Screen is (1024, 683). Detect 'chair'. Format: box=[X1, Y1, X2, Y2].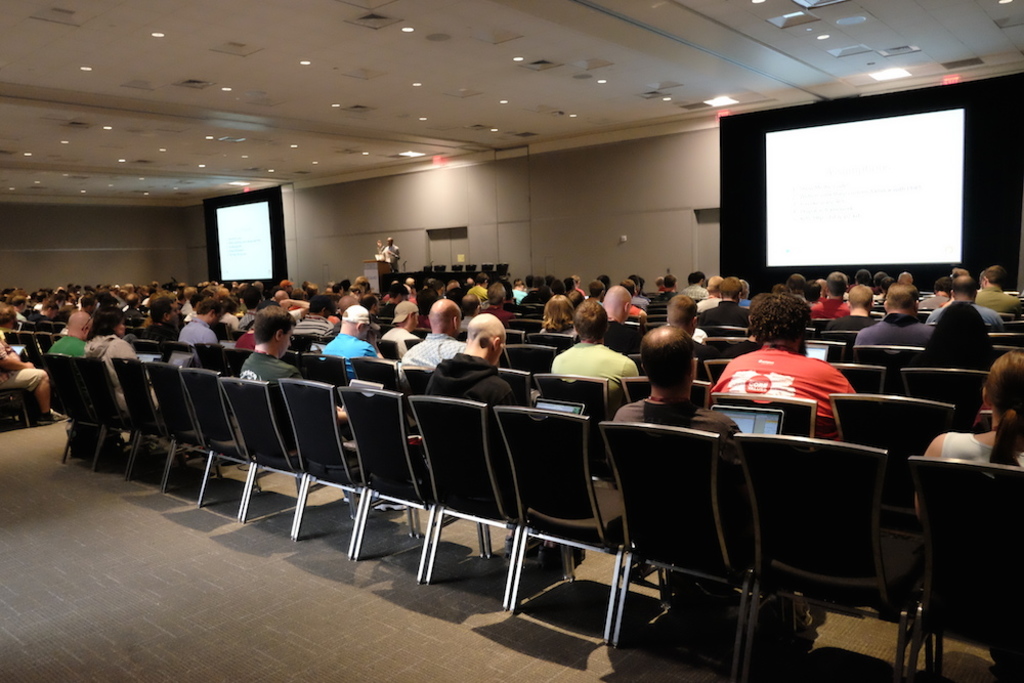
box=[835, 357, 884, 397].
